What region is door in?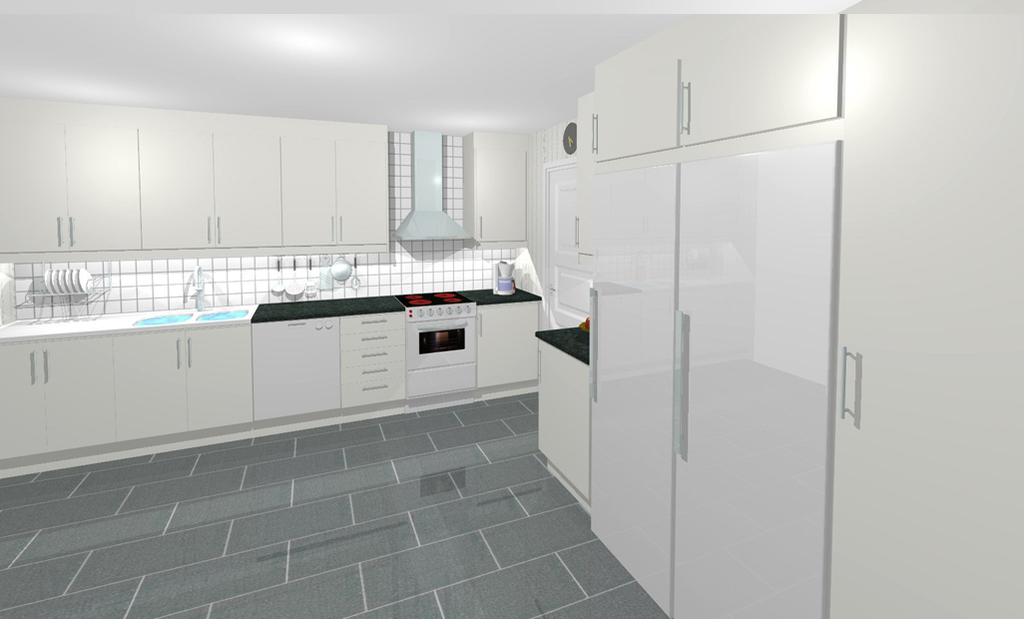
[670, 156, 844, 618].
